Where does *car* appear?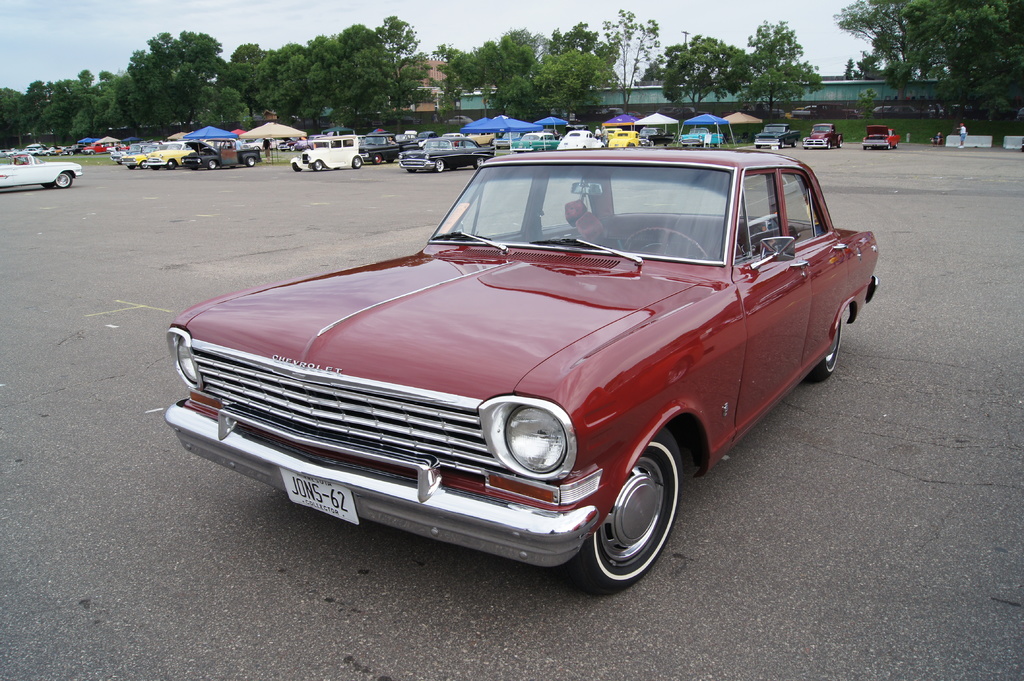
Appears at x1=608, y1=134, x2=652, y2=144.
